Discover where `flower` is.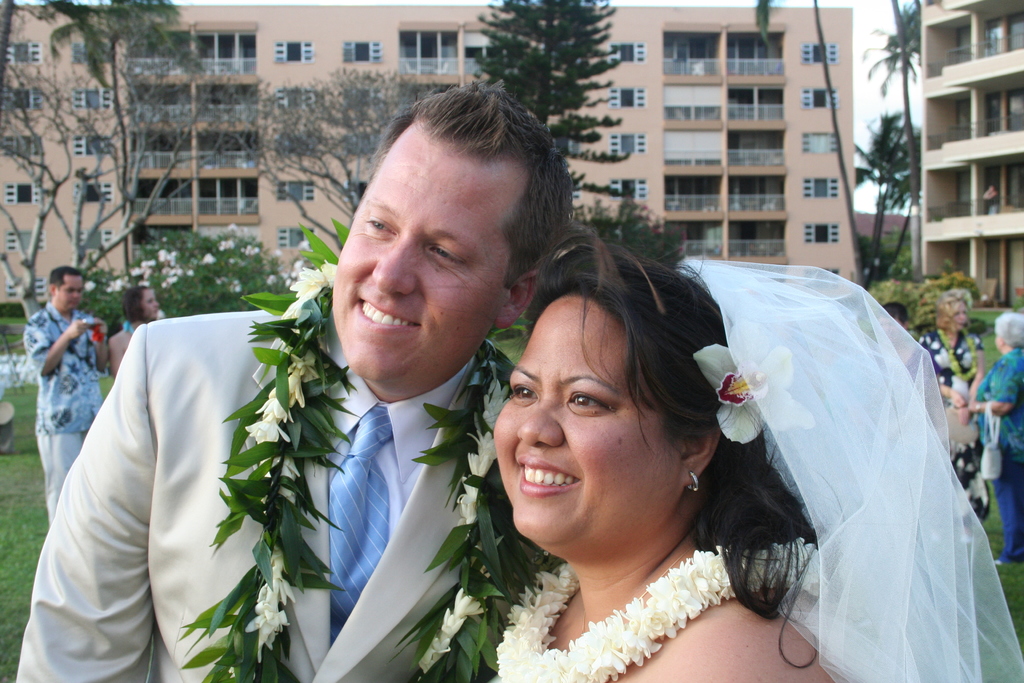
Discovered at {"left": 687, "top": 339, "right": 812, "bottom": 443}.
